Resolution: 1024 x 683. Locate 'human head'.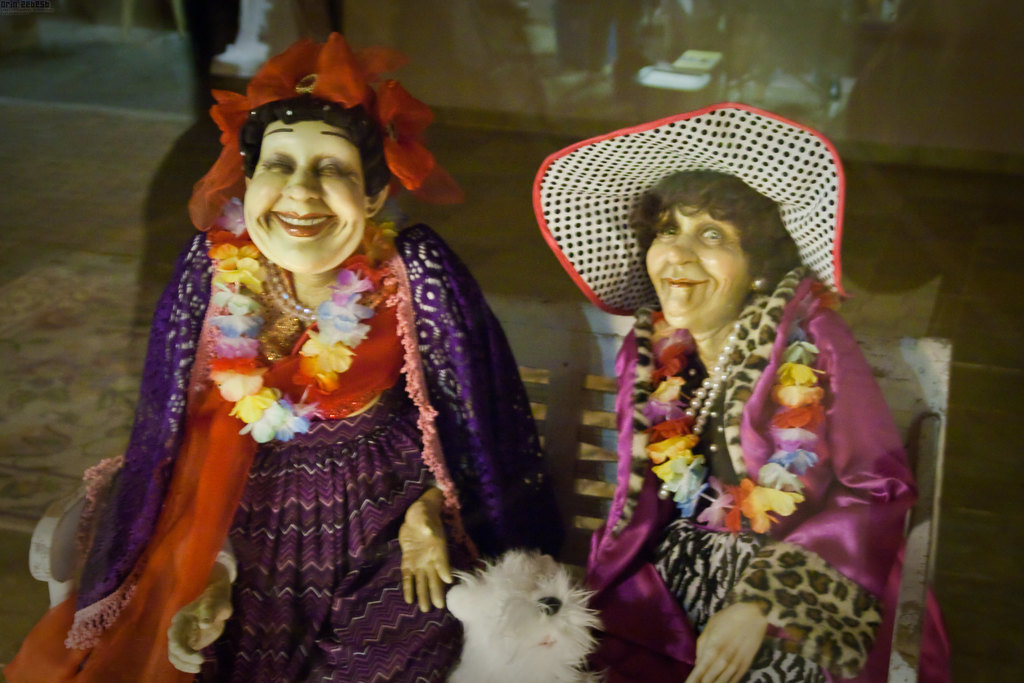
x1=644, y1=172, x2=801, y2=329.
